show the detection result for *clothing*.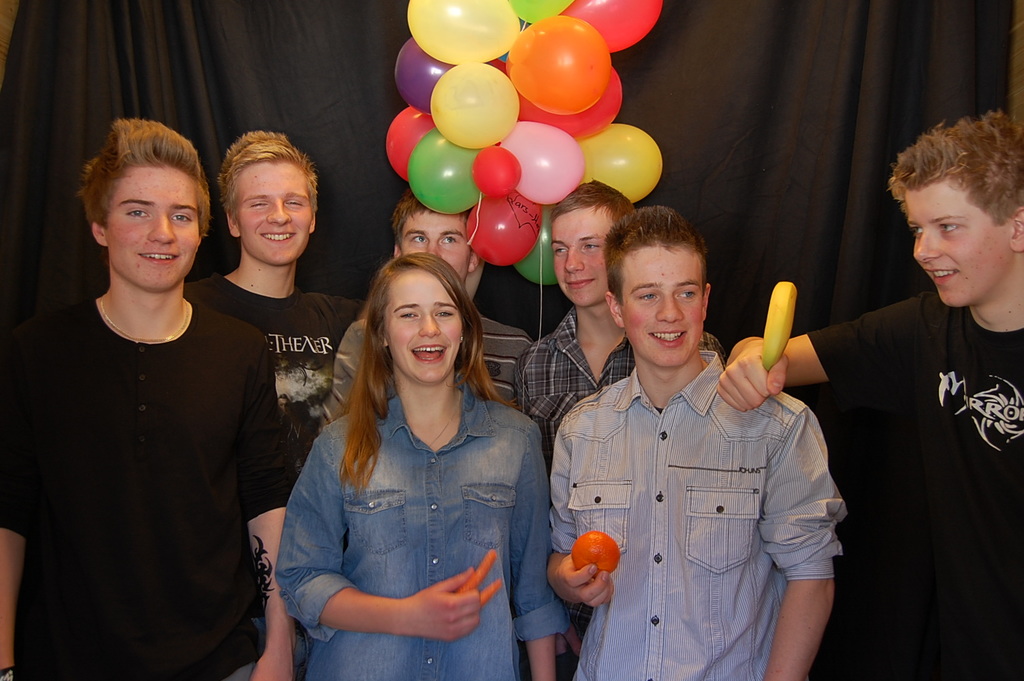
<region>274, 381, 567, 680</region>.
